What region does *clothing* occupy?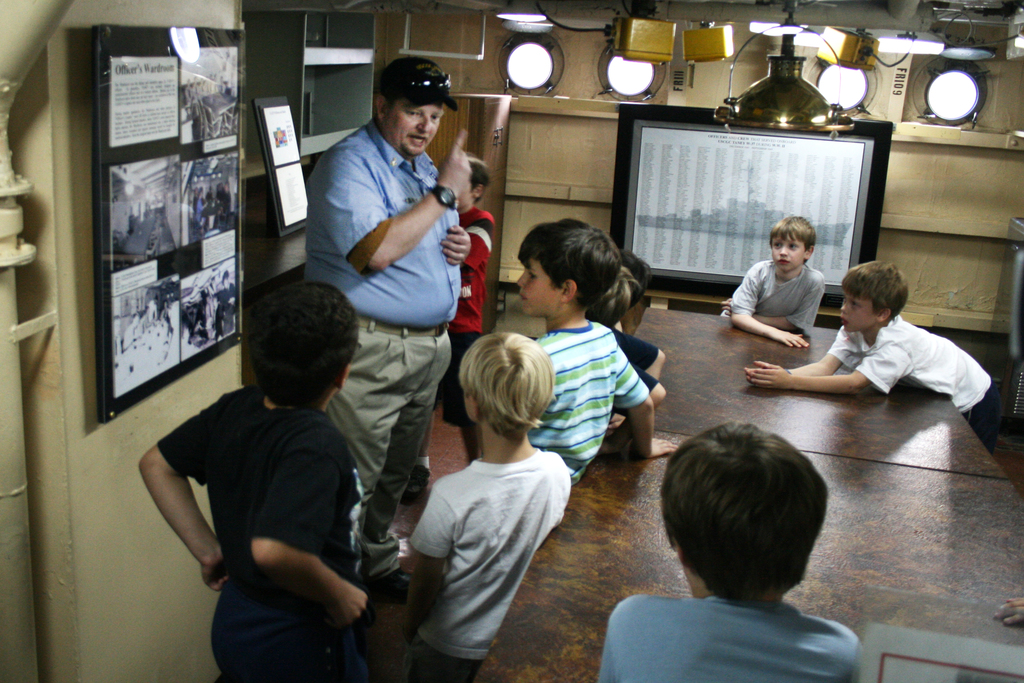
x1=458, y1=209, x2=492, y2=352.
